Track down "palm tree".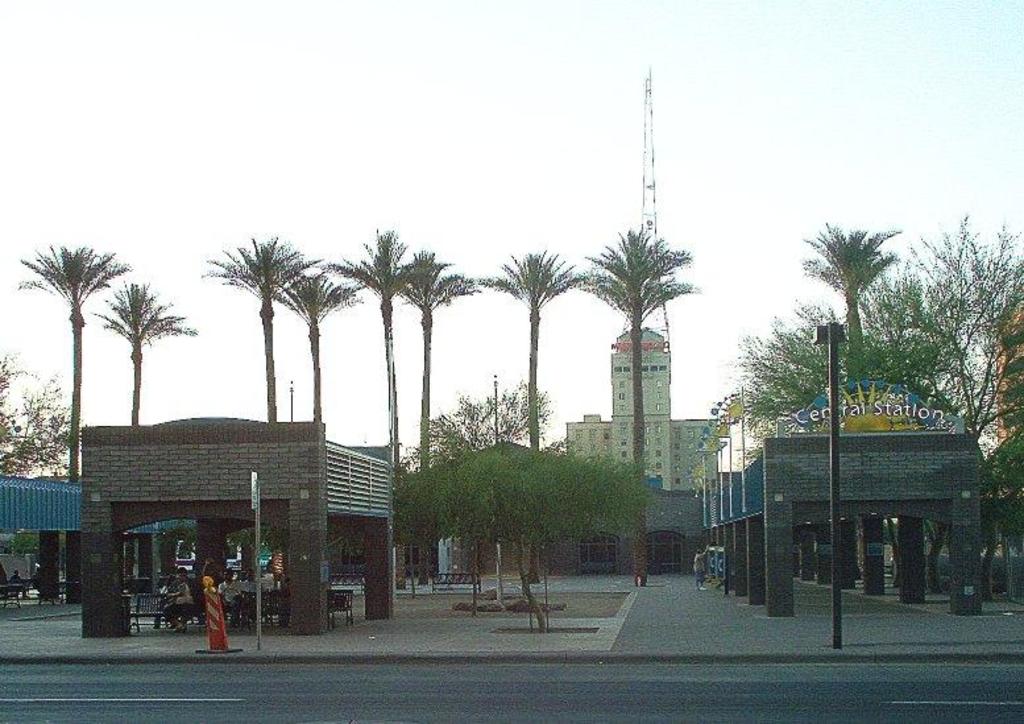
Tracked to box=[108, 278, 169, 466].
